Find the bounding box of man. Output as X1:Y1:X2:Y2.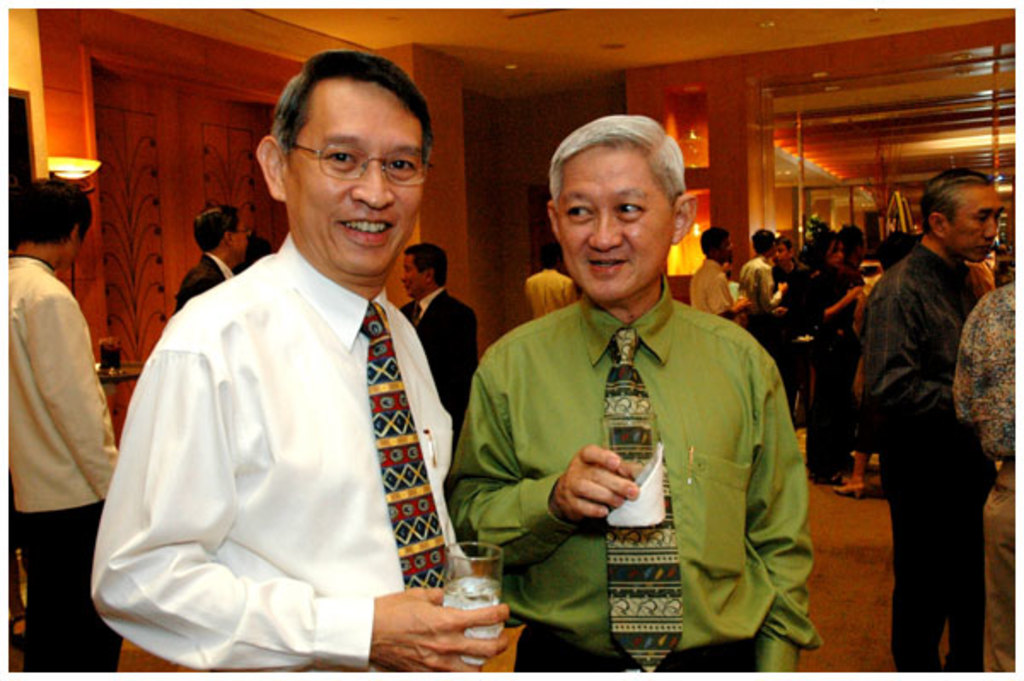
447:111:817:669.
